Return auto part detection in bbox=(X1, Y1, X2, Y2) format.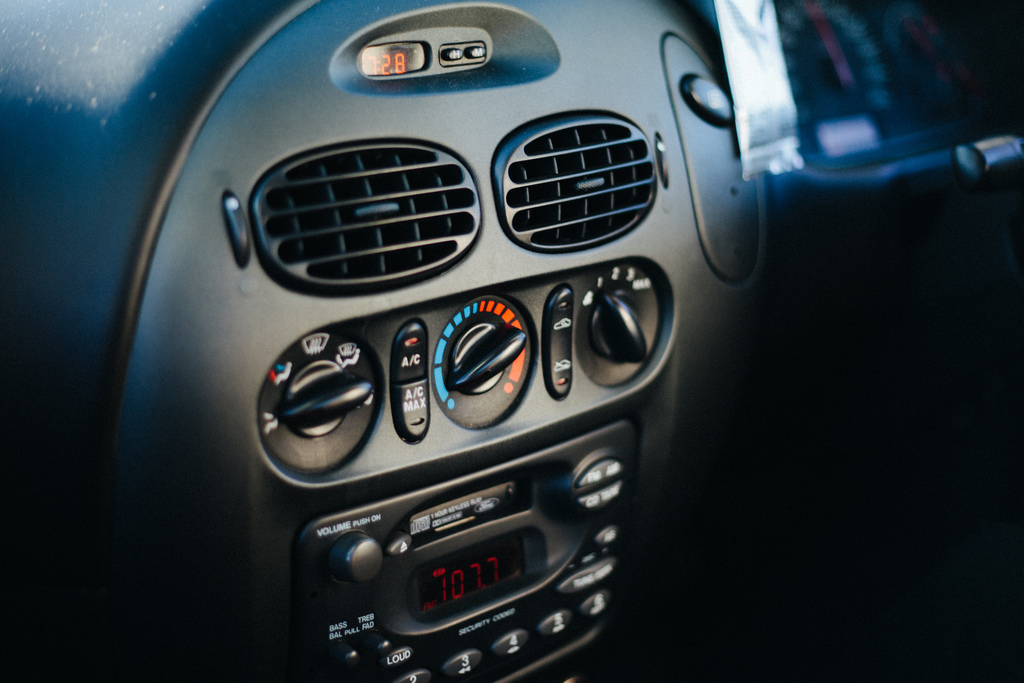
bbox=(103, 0, 791, 682).
